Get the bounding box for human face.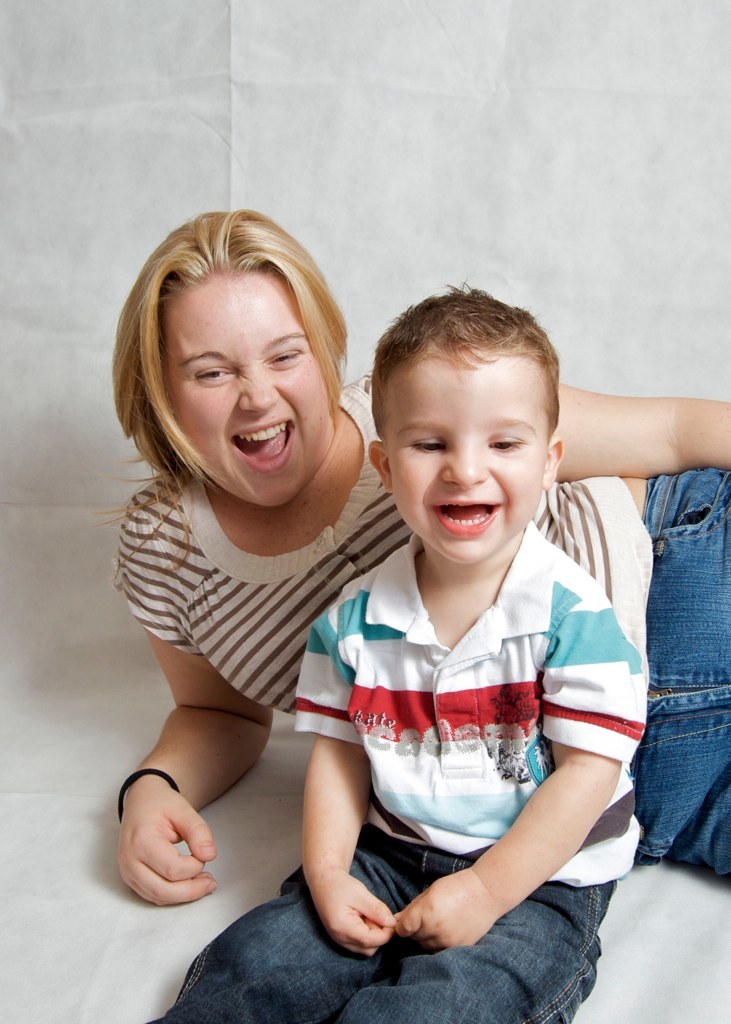
crop(388, 350, 546, 568).
